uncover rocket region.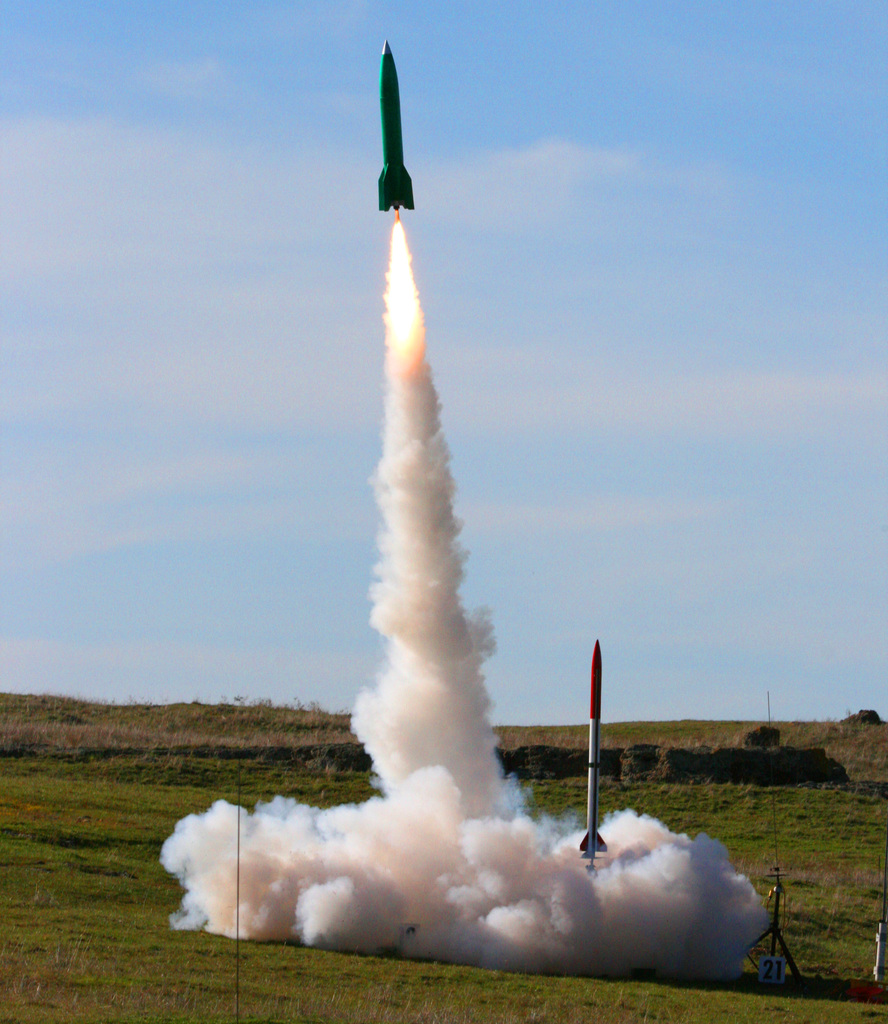
Uncovered: crop(581, 639, 605, 860).
